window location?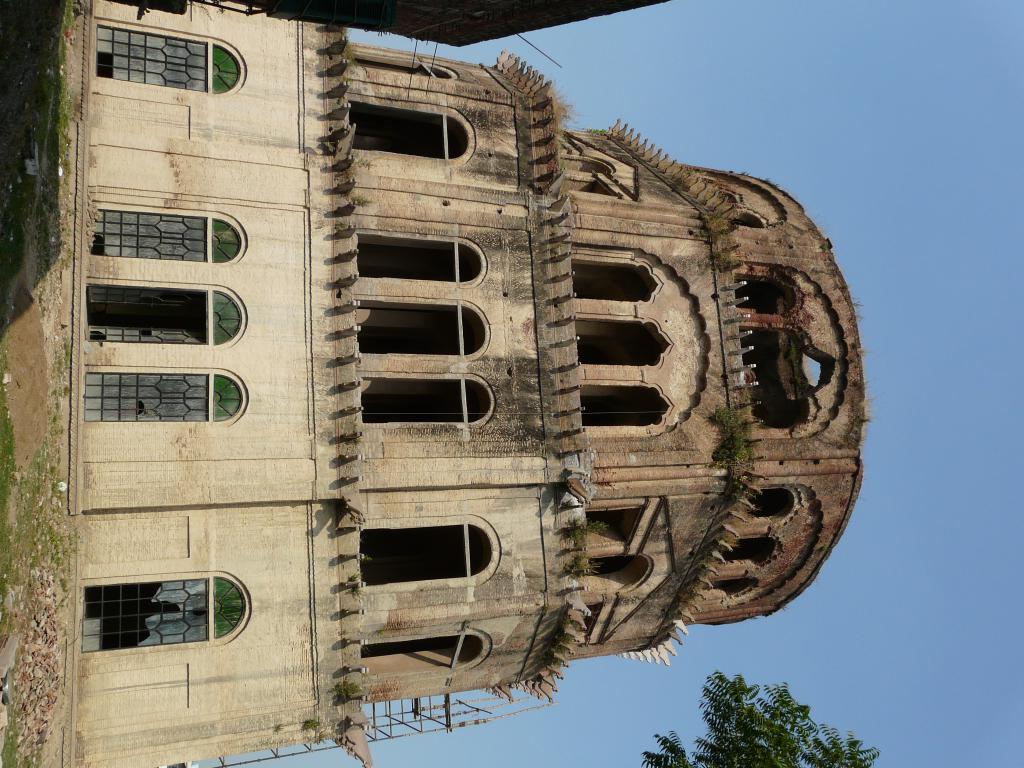
region(77, 284, 247, 342)
